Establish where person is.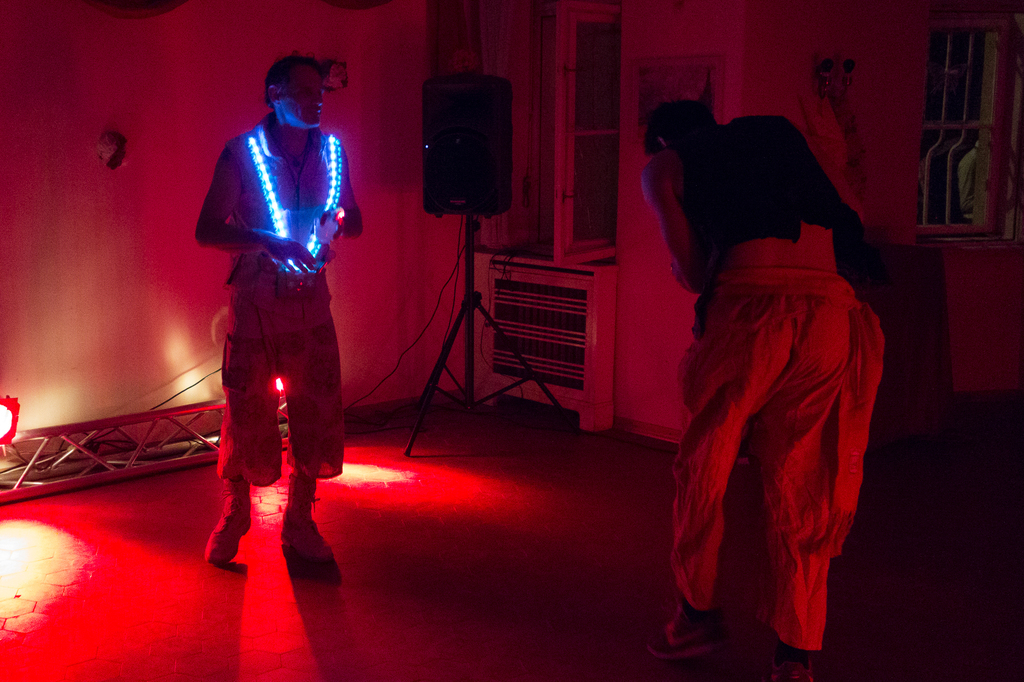
Established at 195 44 361 560.
